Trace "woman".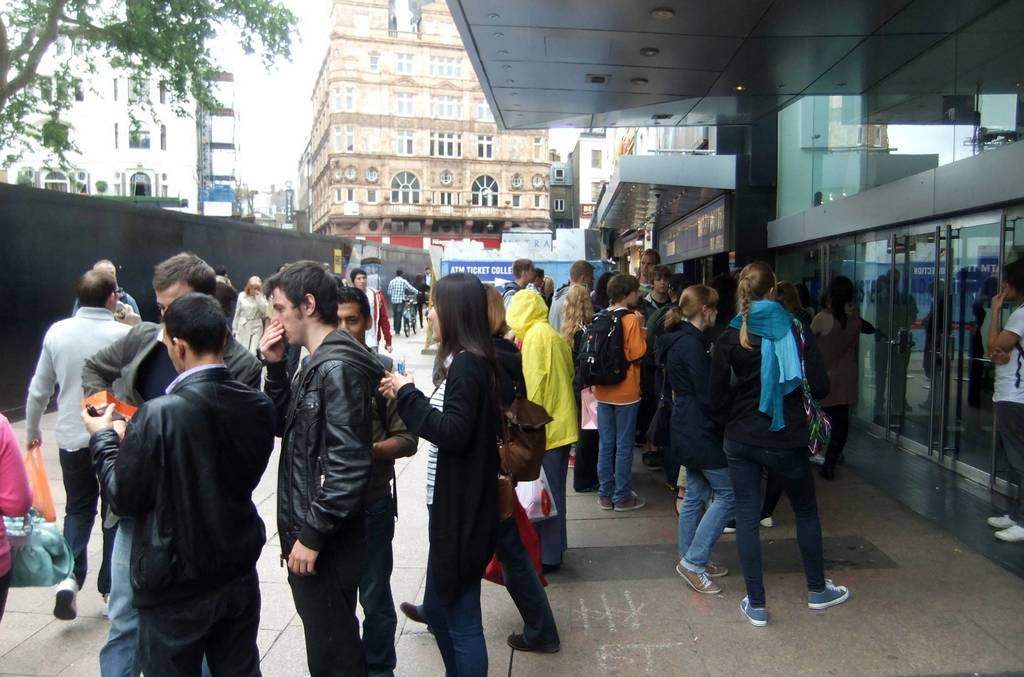
Traced to [231,275,269,356].
